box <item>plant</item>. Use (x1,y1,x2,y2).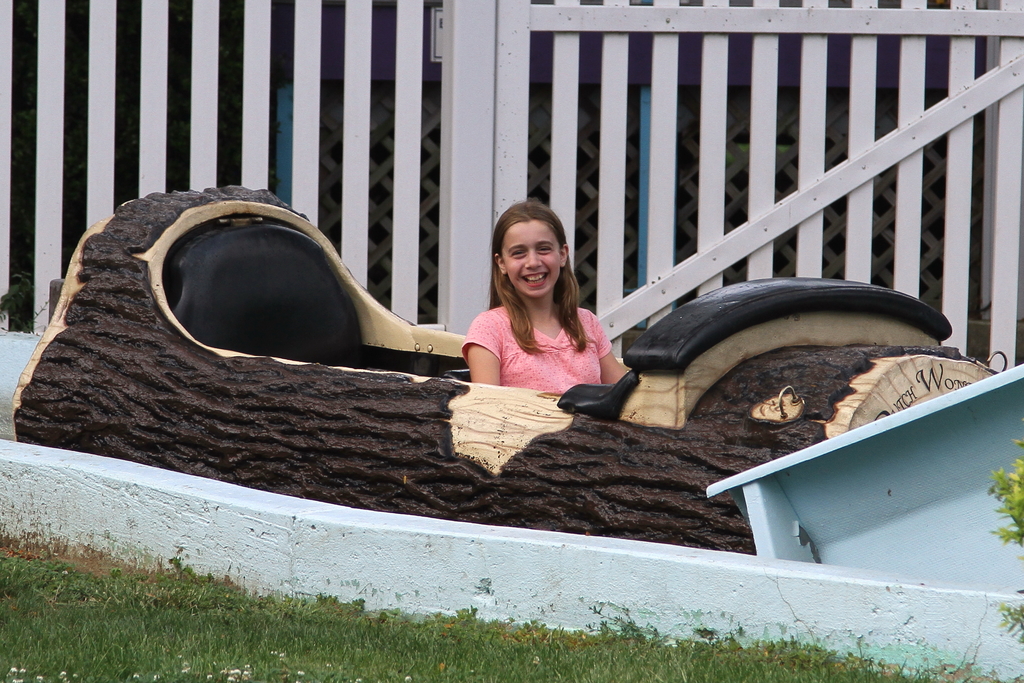
(989,420,1023,643).
